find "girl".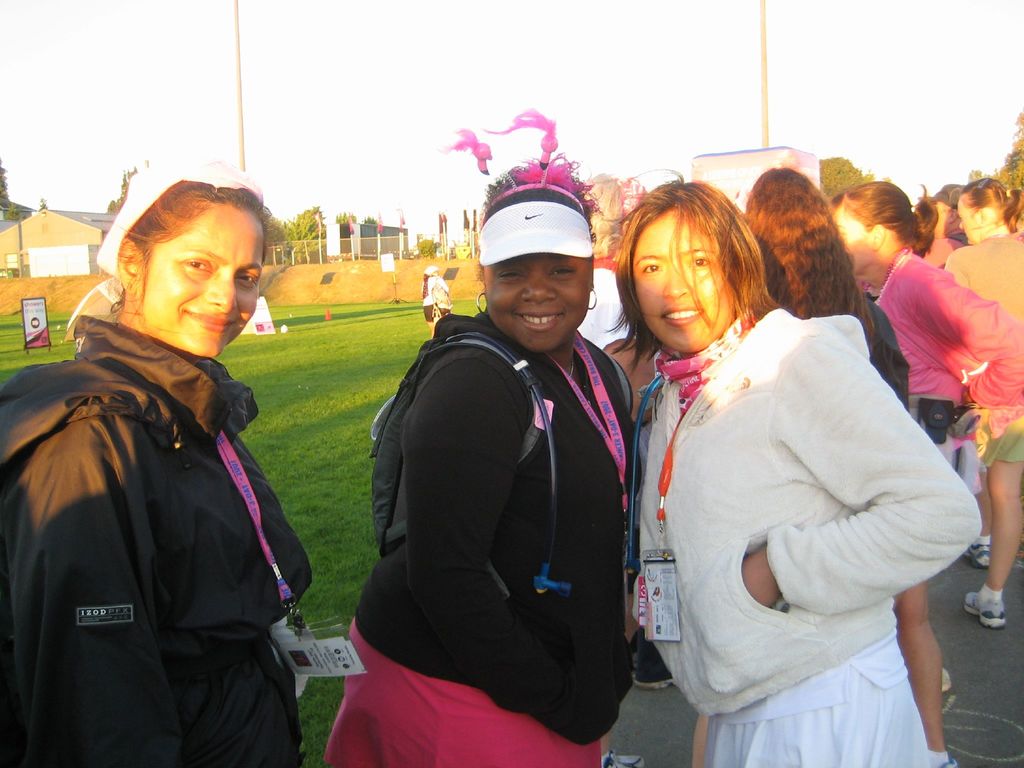
941:179:1023:630.
